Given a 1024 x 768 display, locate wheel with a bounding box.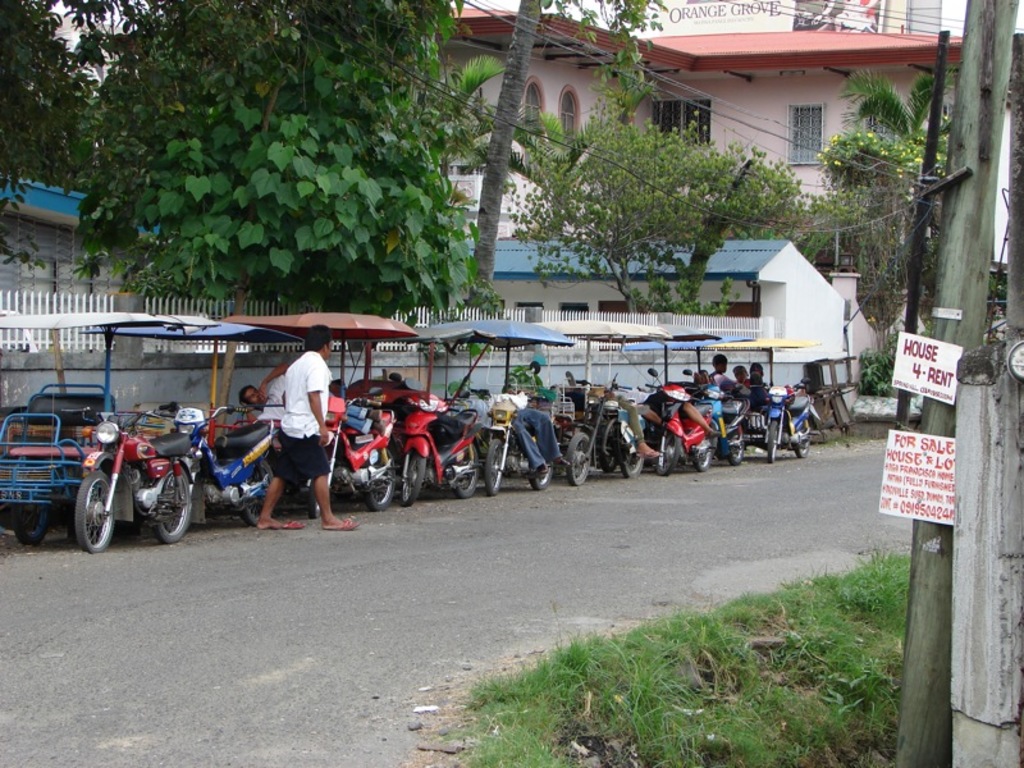
Located: detection(306, 471, 324, 516).
